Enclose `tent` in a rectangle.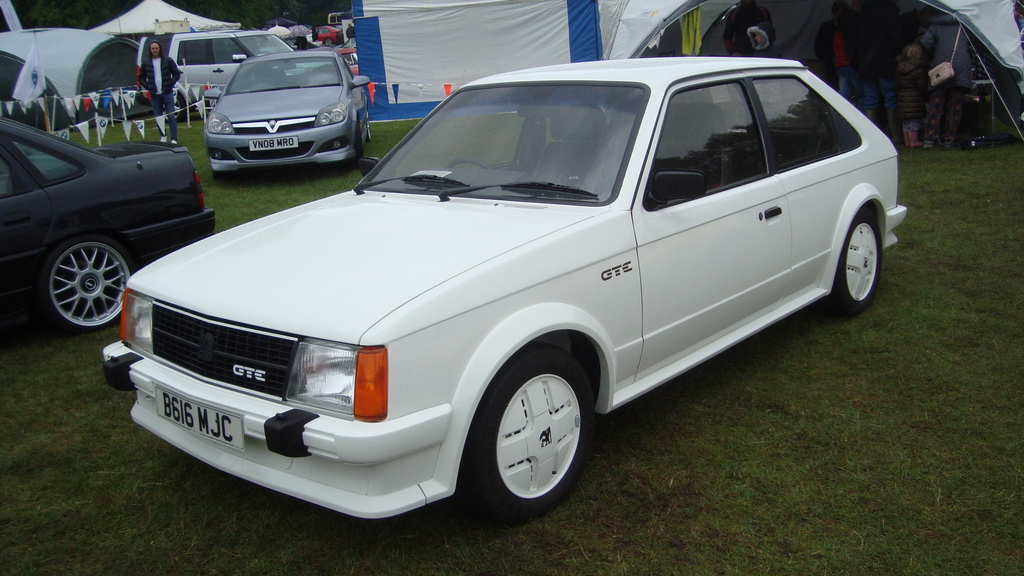
detection(0, 25, 144, 133).
